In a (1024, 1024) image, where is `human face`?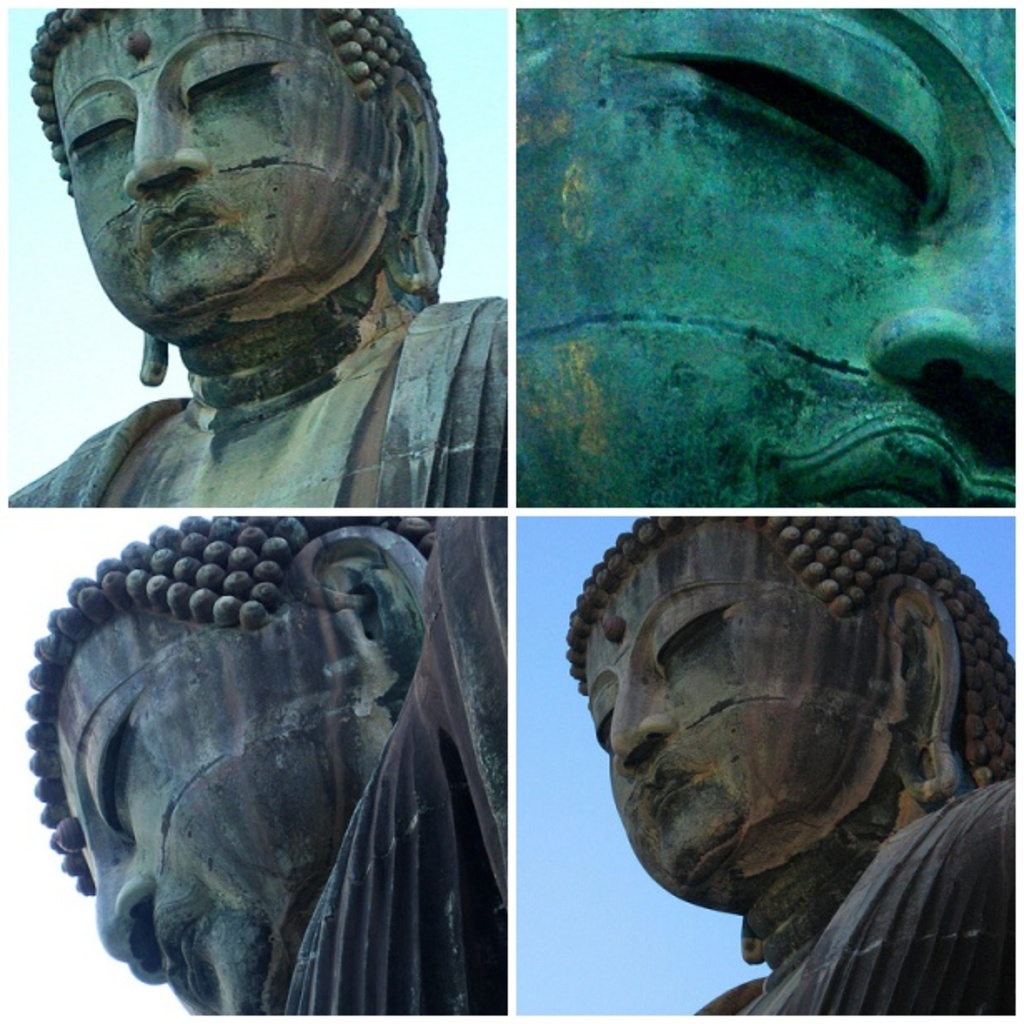
42 0 398 323.
